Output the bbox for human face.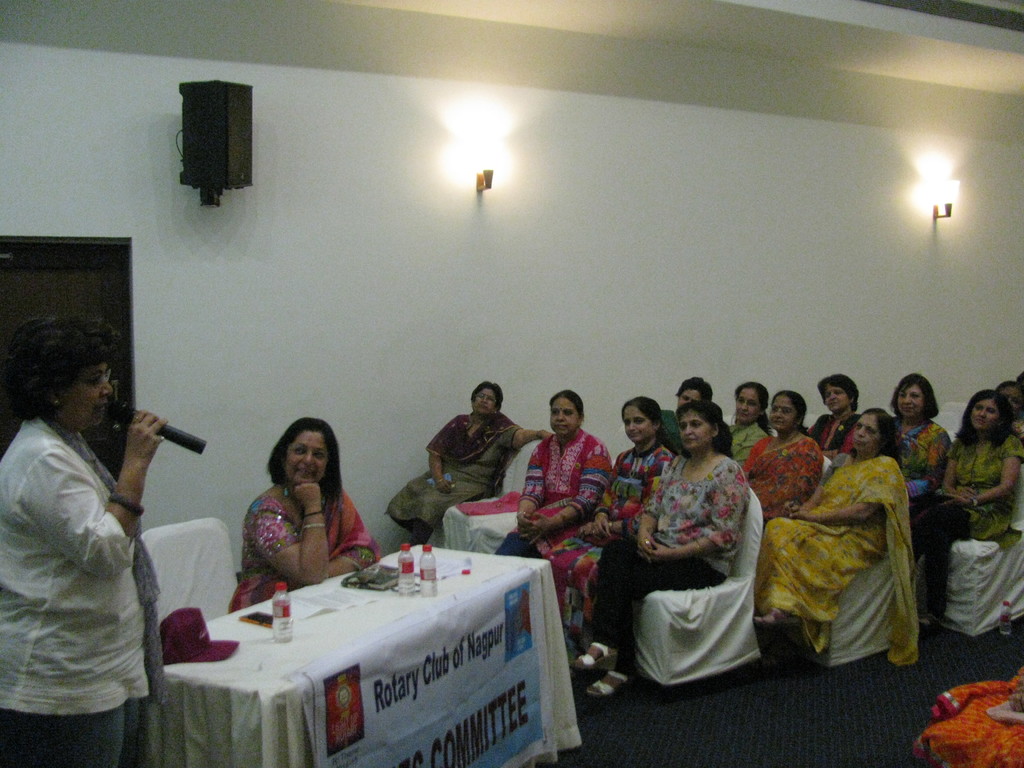
box=[62, 361, 115, 428].
